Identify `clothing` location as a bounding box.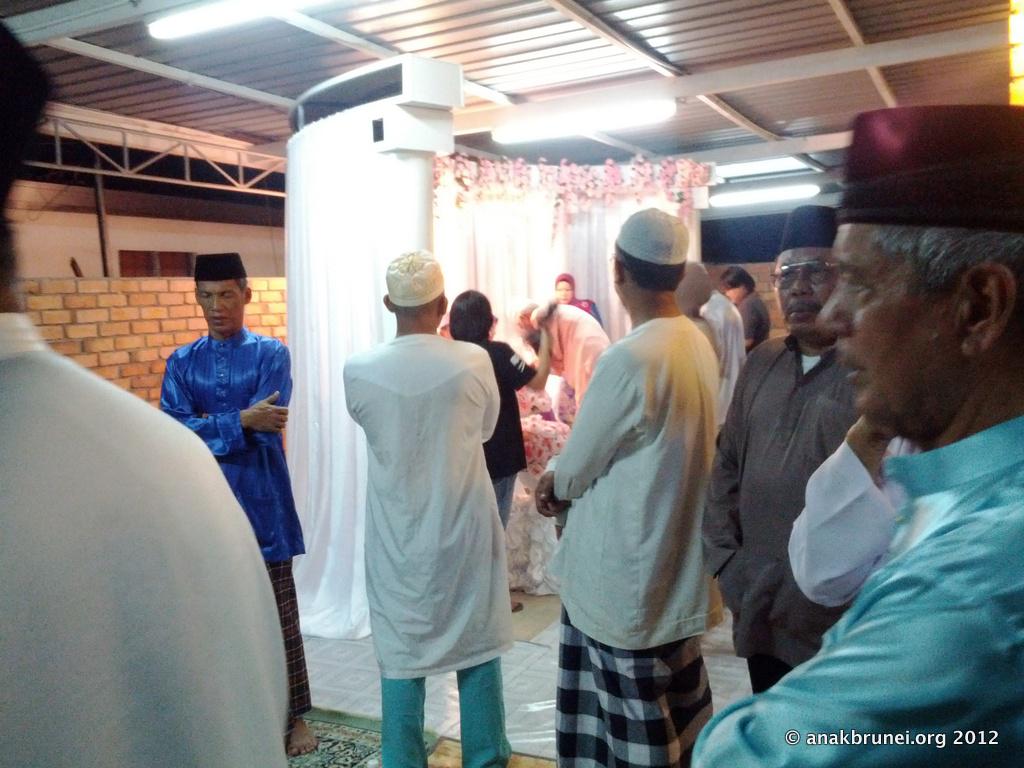
(x1=155, y1=320, x2=315, y2=716).
